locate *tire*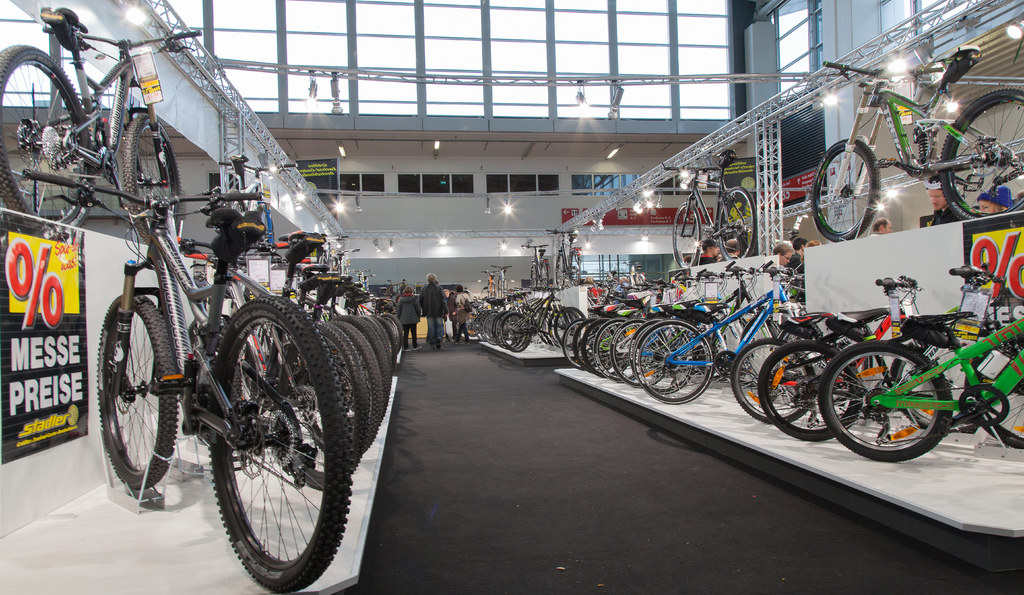
570/324/618/370
